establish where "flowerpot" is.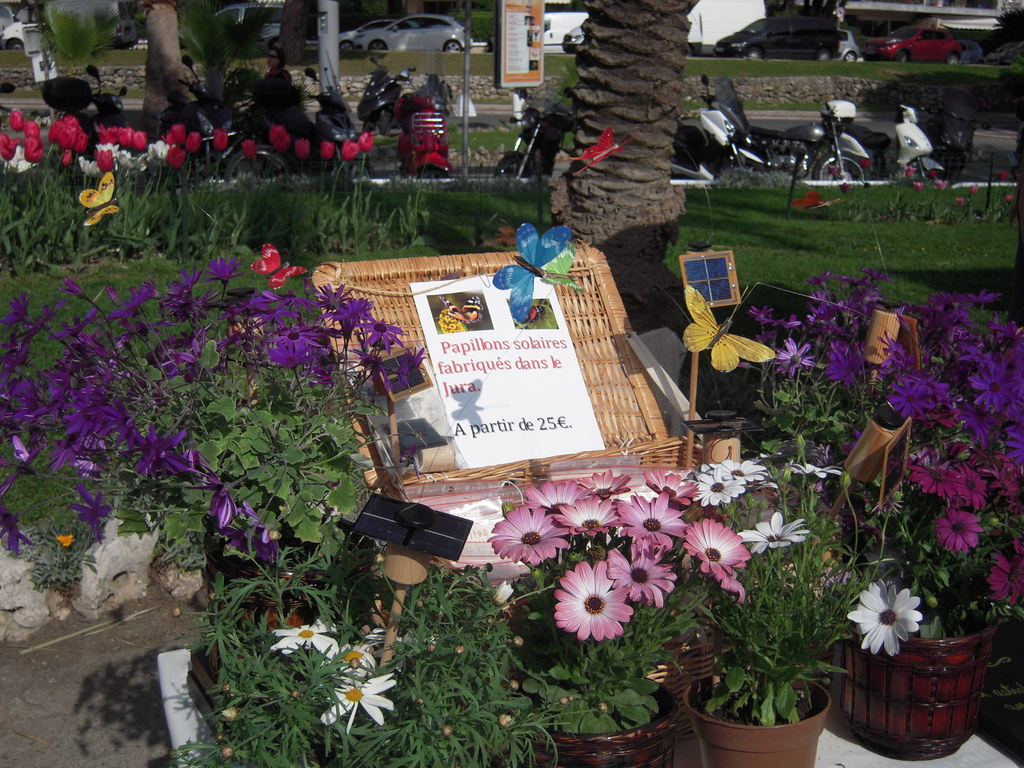
Established at left=521, top=676, right=678, bottom=767.
